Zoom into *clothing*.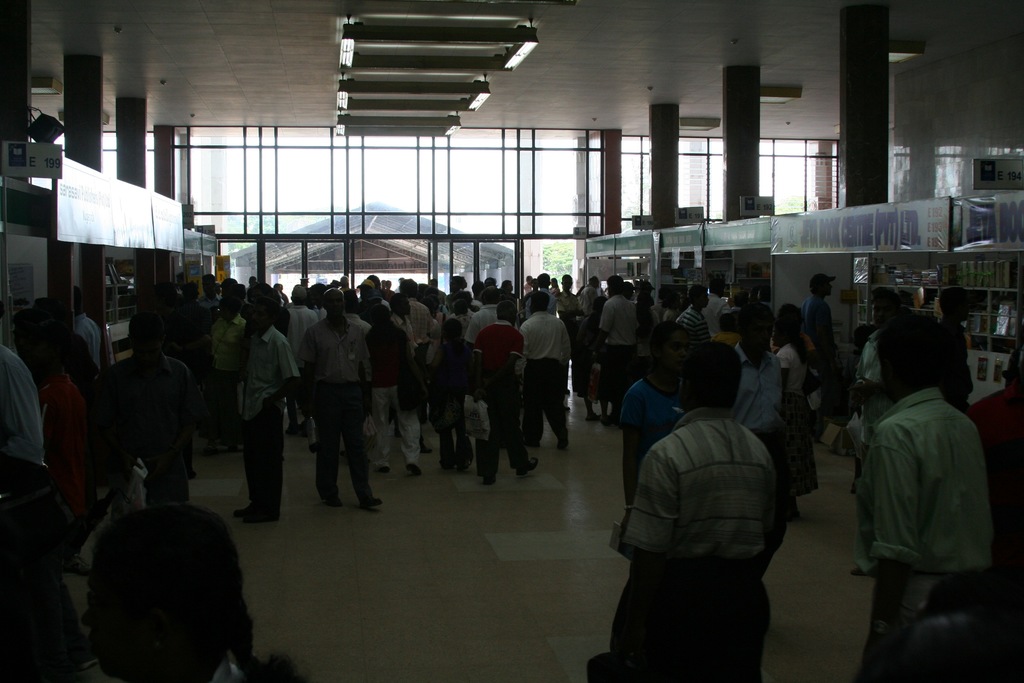
Zoom target: region(74, 310, 107, 359).
